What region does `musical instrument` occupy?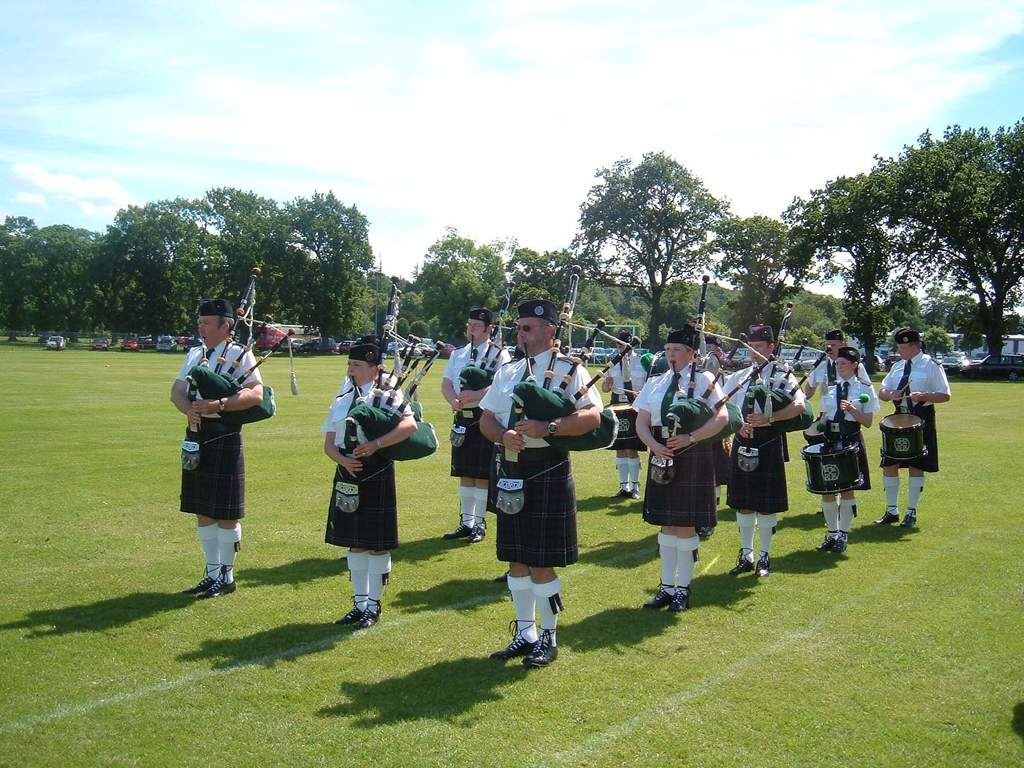
<bbox>604, 396, 642, 457</bbox>.
